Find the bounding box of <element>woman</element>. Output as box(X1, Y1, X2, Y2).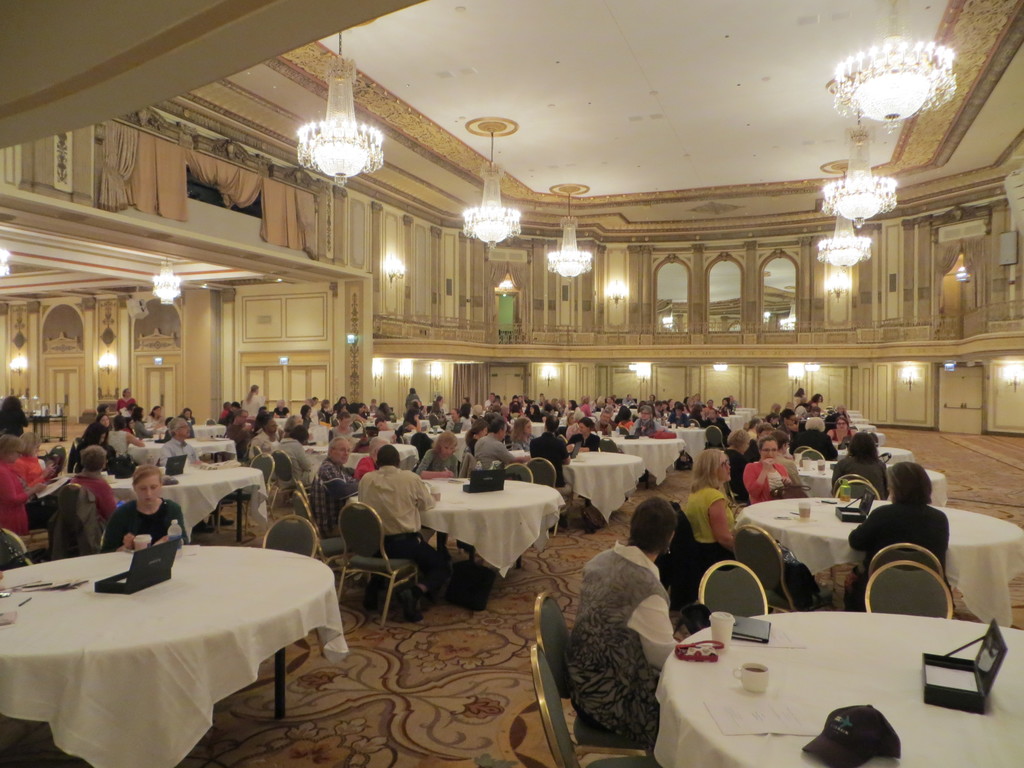
box(637, 407, 664, 436).
